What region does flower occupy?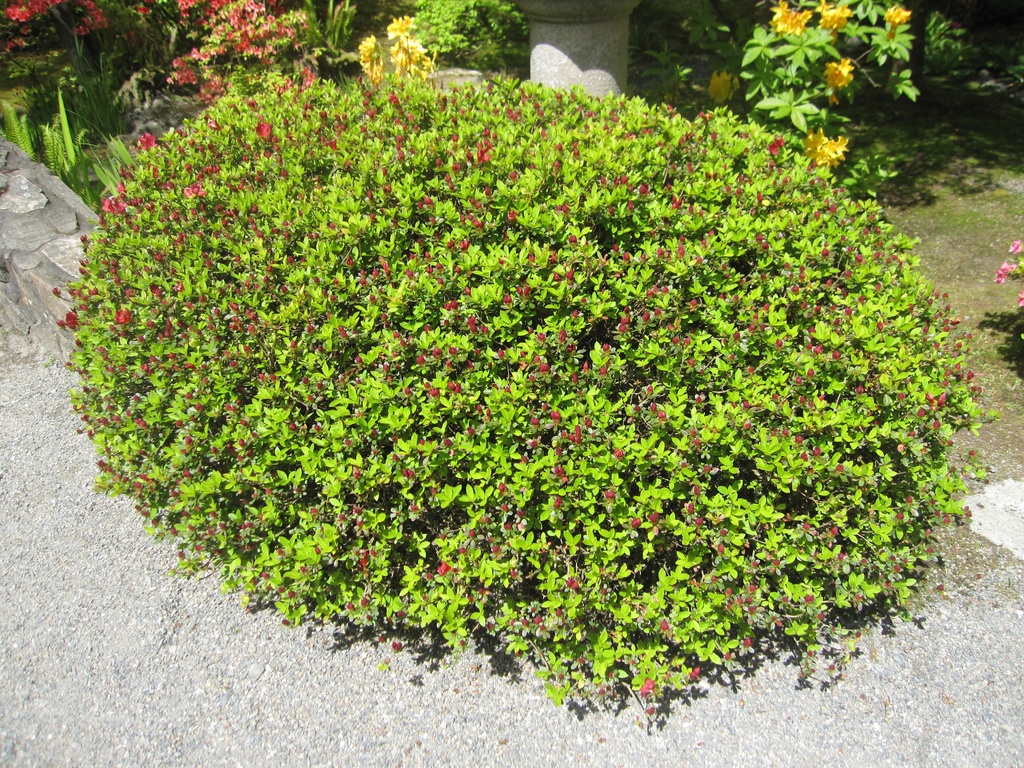
bbox=[1005, 233, 1019, 257].
